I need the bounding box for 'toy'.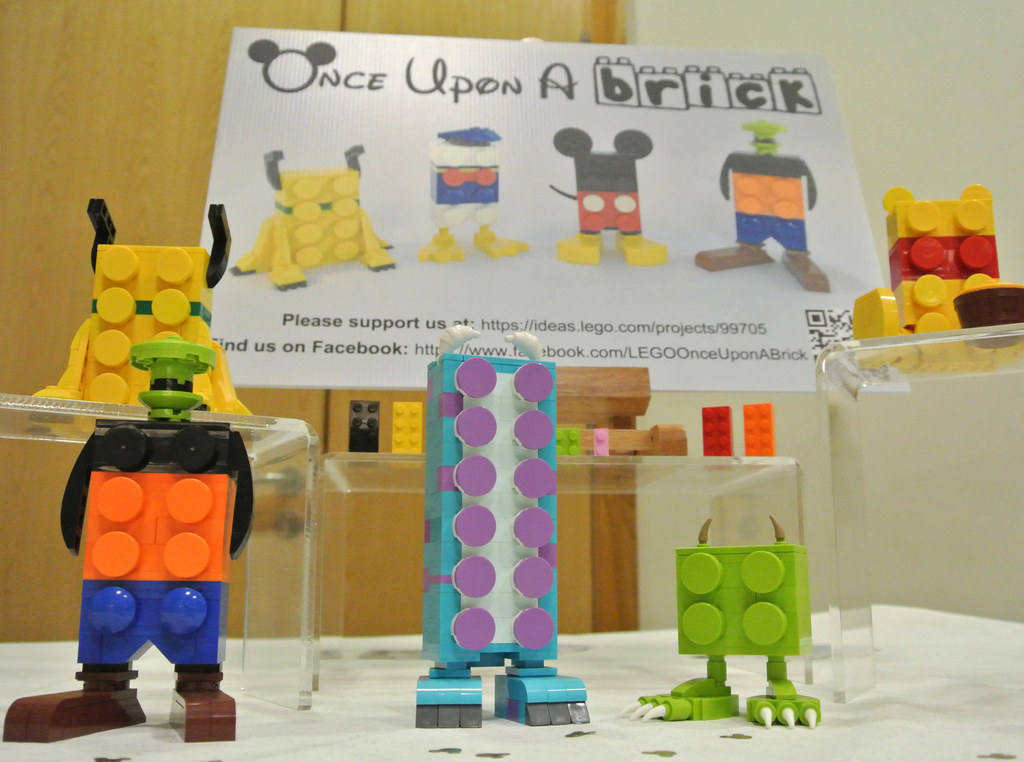
Here it is: [left=413, top=328, right=598, bottom=730].
